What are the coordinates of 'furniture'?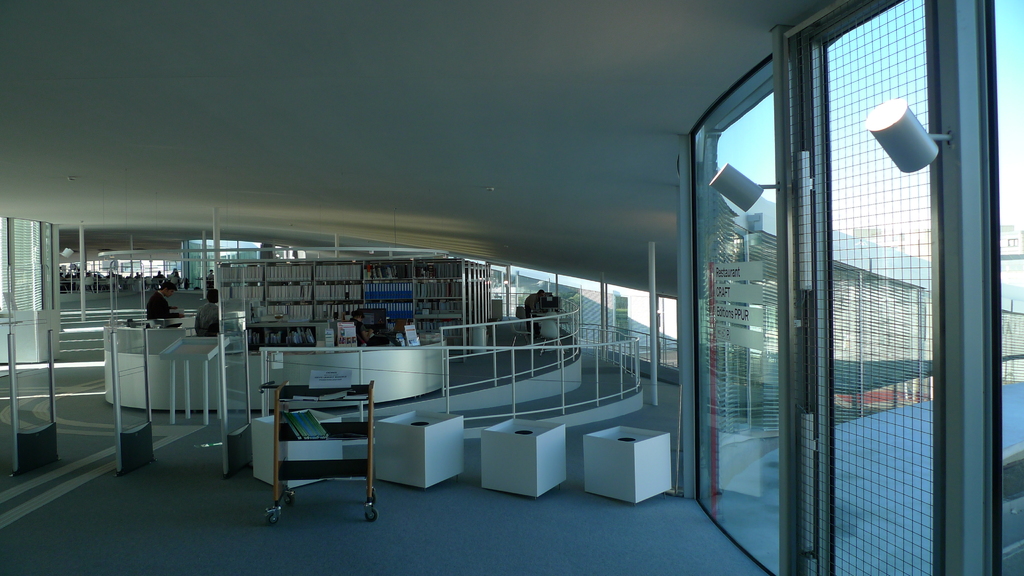
bbox(259, 381, 379, 524).
